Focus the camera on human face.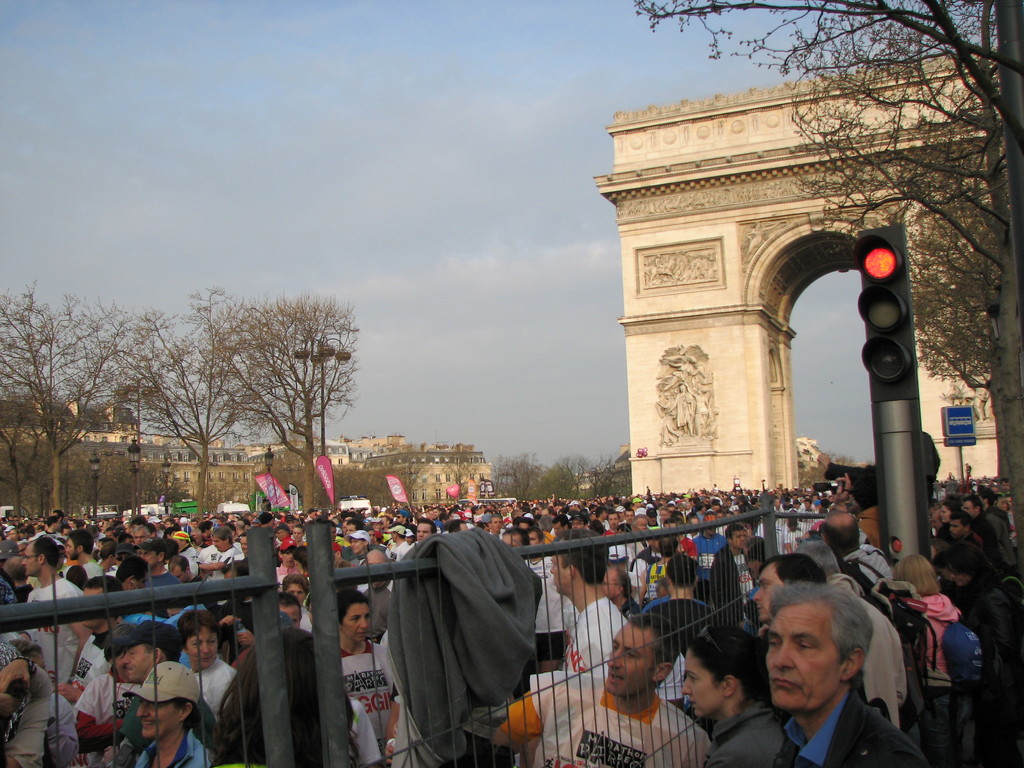
Focus region: rect(417, 523, 431, 544).
